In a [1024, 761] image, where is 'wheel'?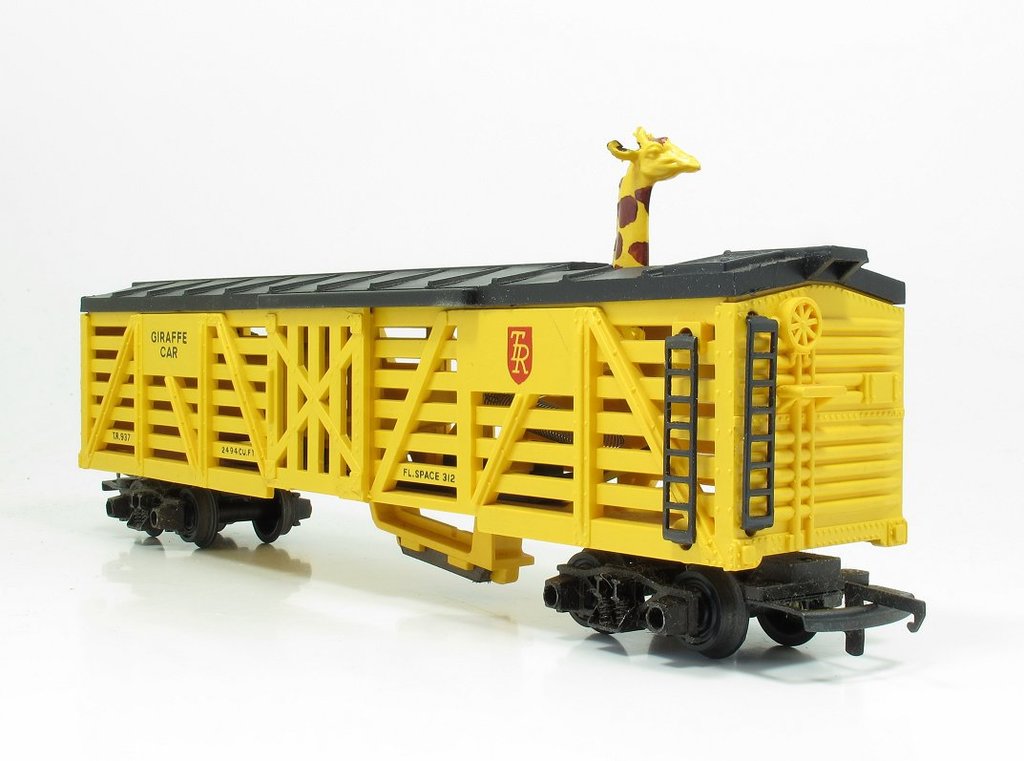
left=753, top=610, right=818, bottom=656.
